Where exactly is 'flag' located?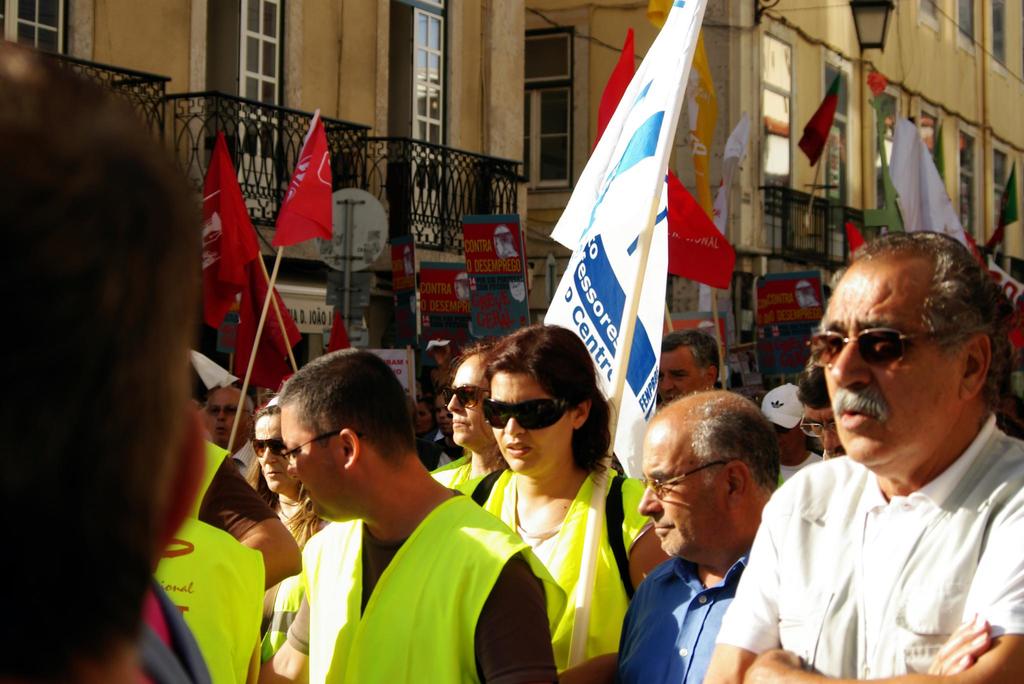
Its bounding box is pyautogui.locateOnScreen(273, 111, 332, 253).
